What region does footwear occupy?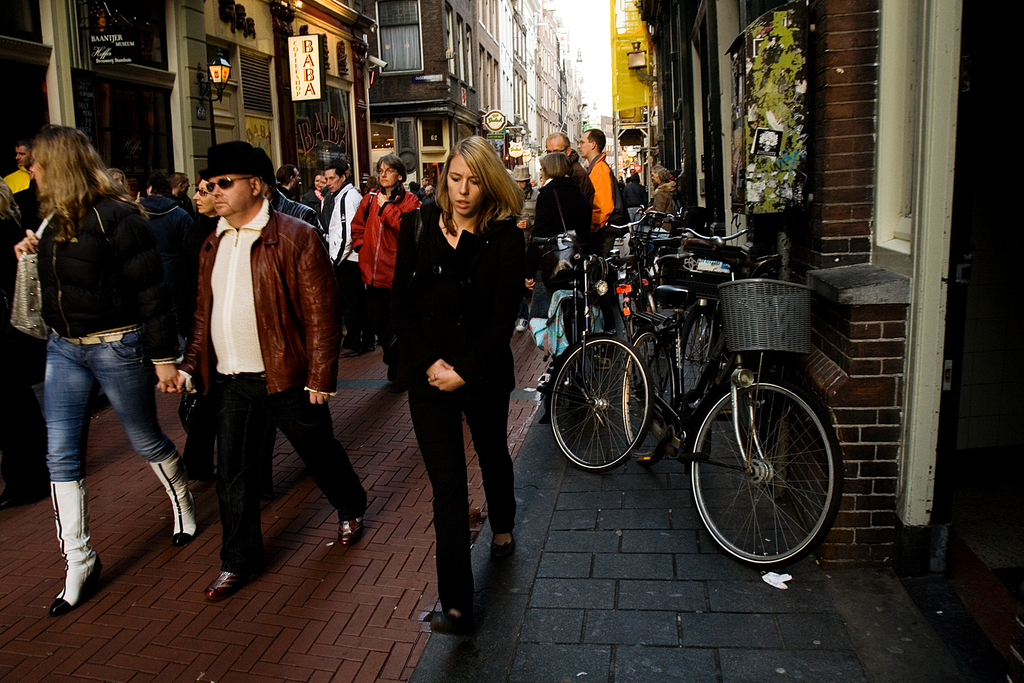
bbox=[339, 348, 354, 362].
